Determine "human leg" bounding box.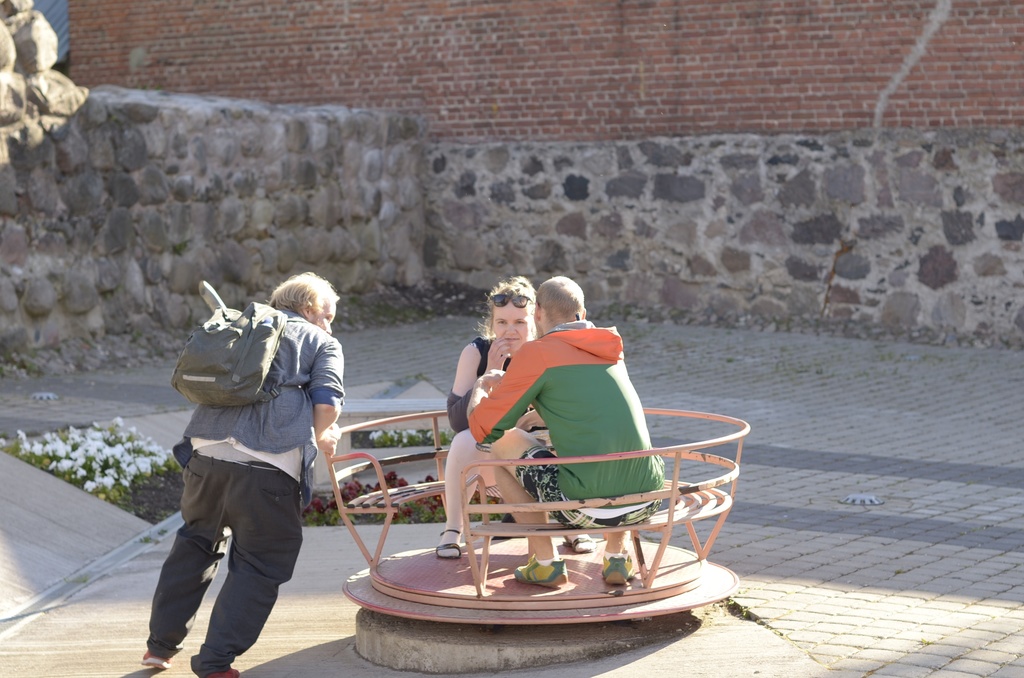
Determined: <bbox>598, 499, 660, 581</bbox>.
